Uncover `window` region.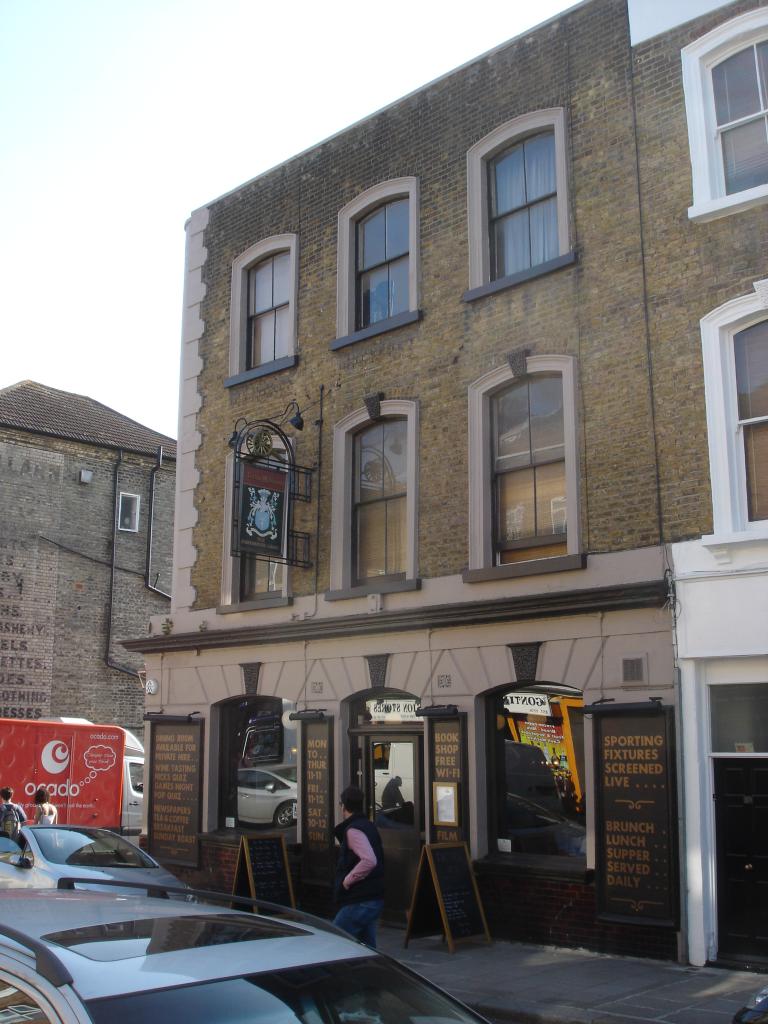
Uncovered: [left=342, top=413, right=412, bottom=590].
